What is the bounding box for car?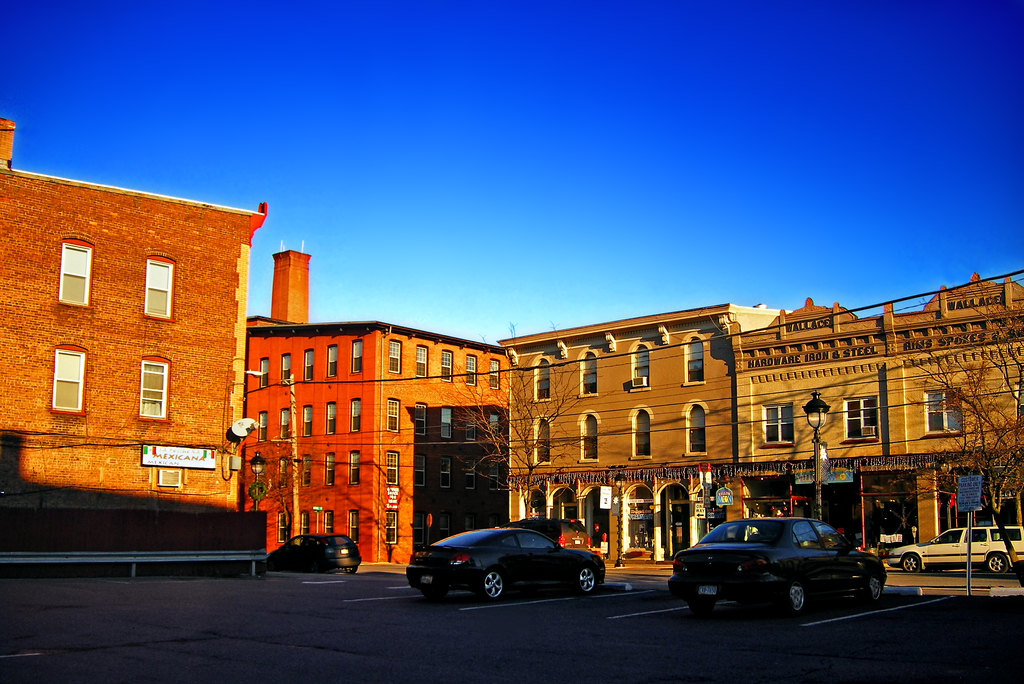
{"left": 405, "top": 528, "right": 591, "bottom": 607}.
